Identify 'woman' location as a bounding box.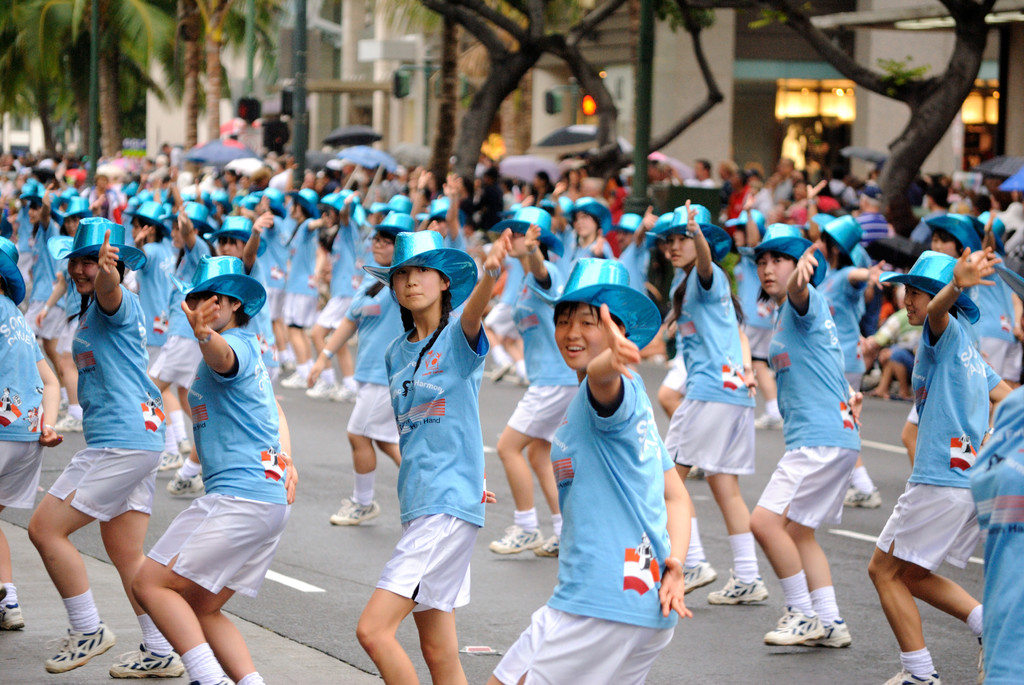
pyautogui.locateOnScreen(752, 216, 863, 652).
